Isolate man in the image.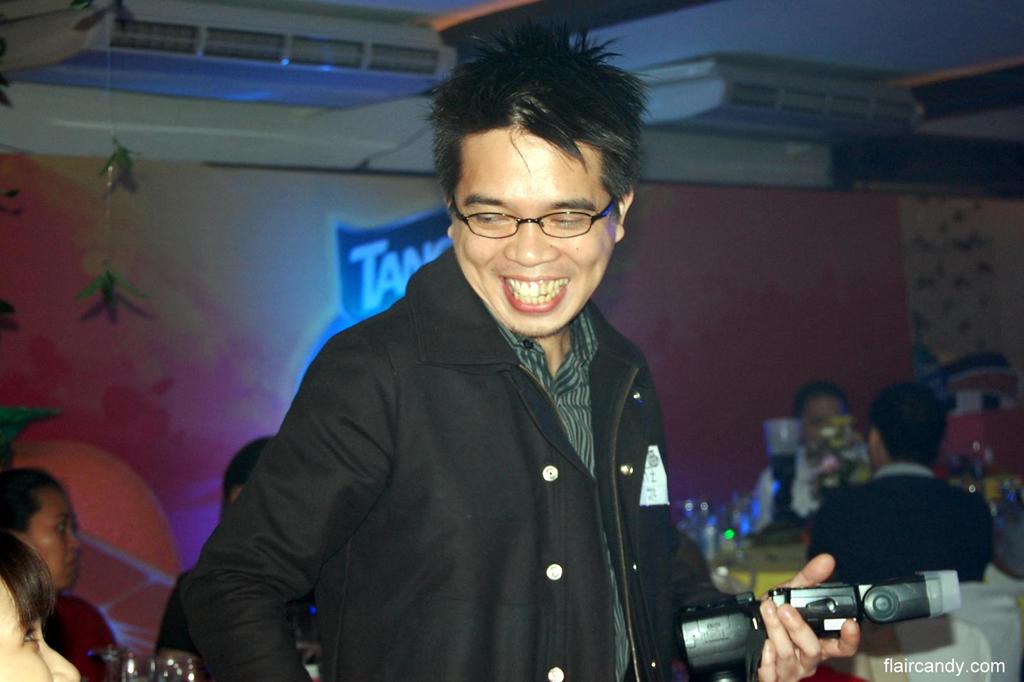
Isolated region: region(800, 381, 995, 586).
